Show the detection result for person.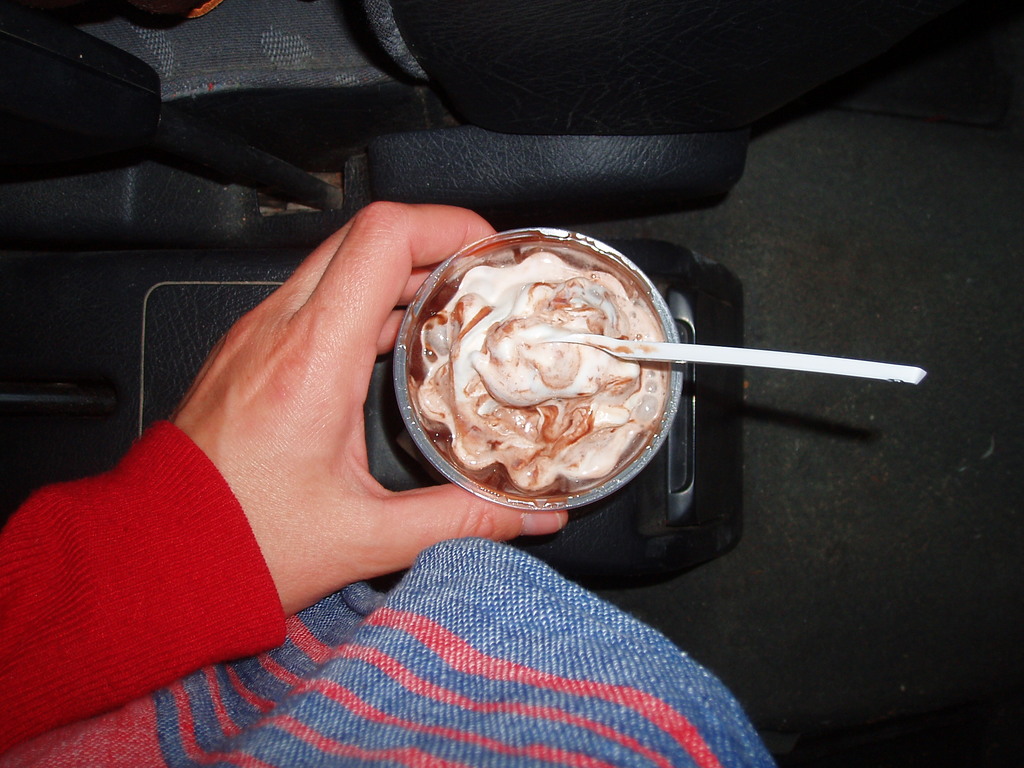
box=[0, 195, 776, 766].
